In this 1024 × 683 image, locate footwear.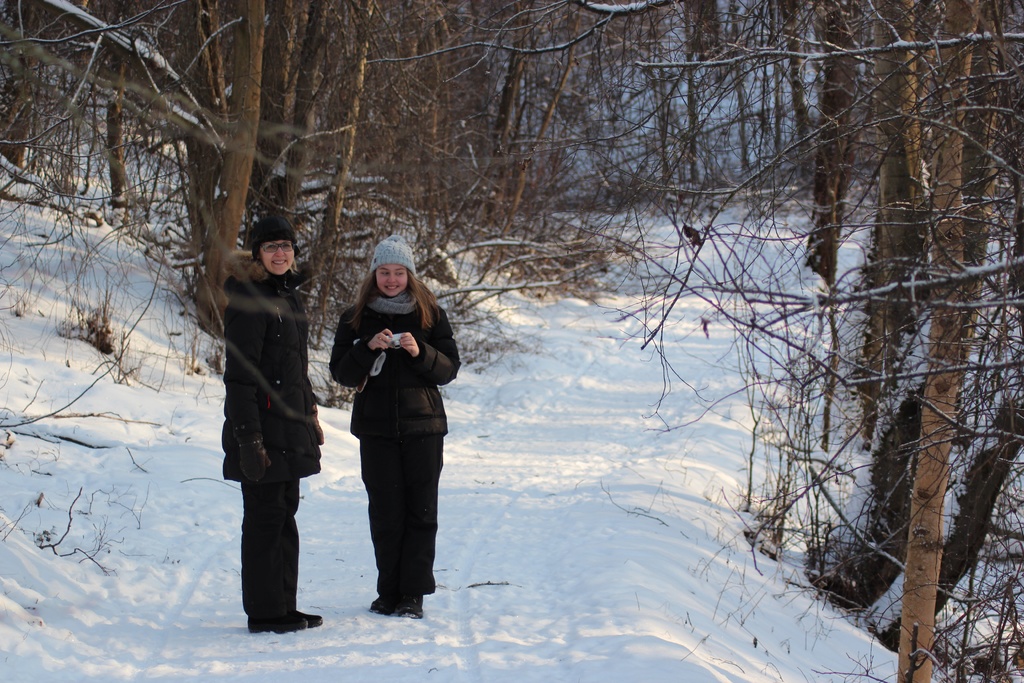
Bounding box: pyautogui.locateOnScreen(371, 595, 390, 625).
